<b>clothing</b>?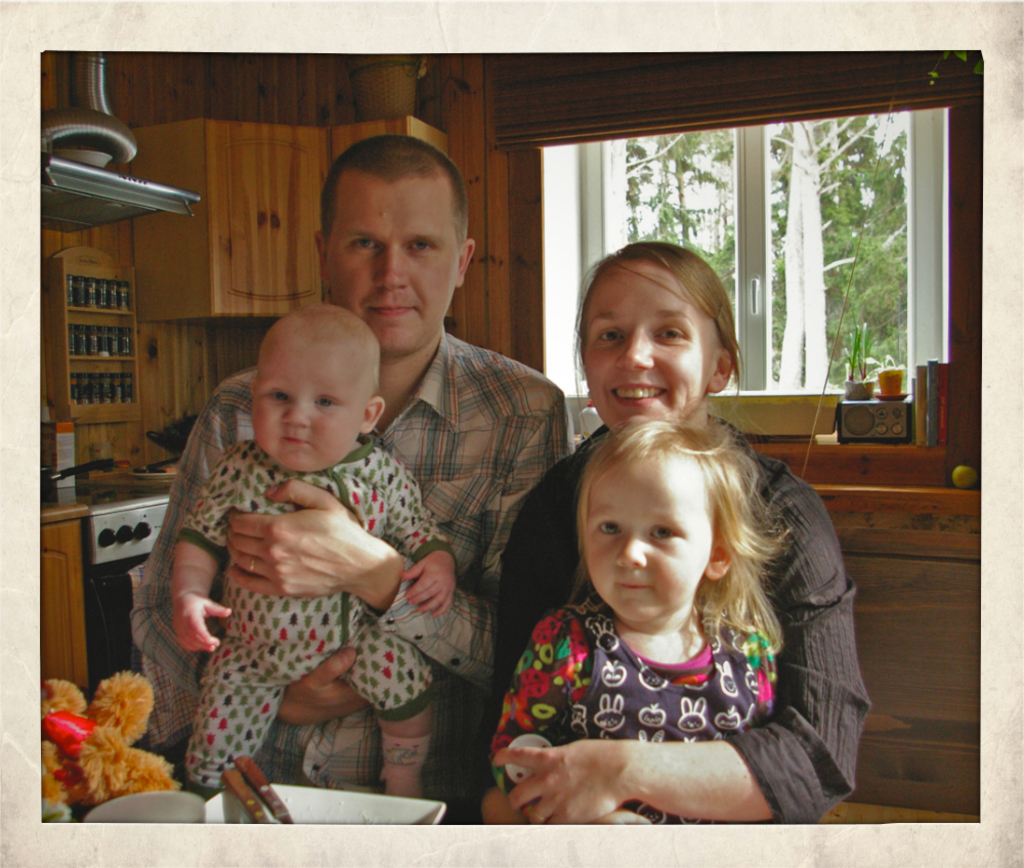
<bbox>486, 598, 777, 828</bbox>
